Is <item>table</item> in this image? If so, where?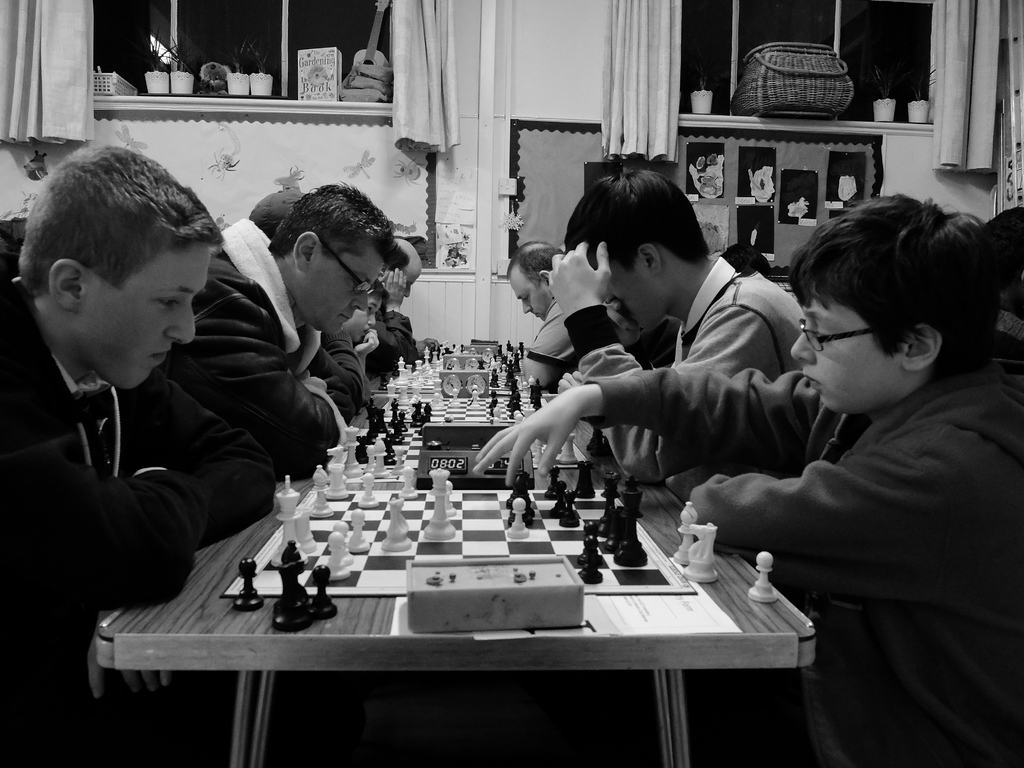
Yes, at [350, 331, 591, 459].
